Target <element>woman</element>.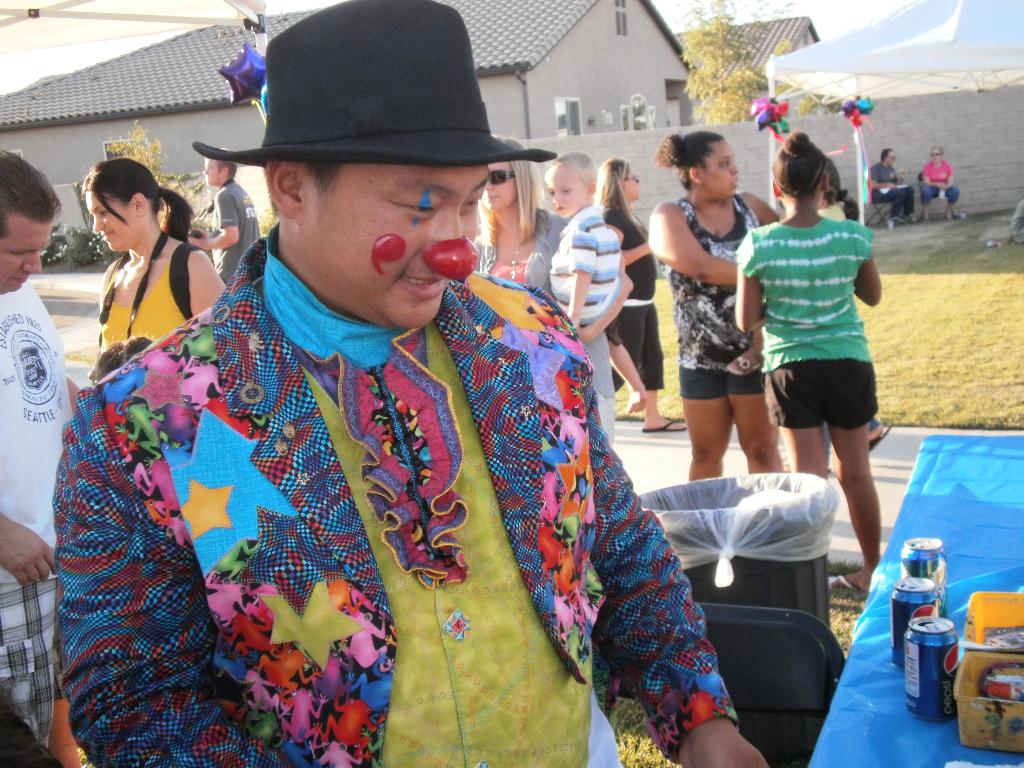
Target region: x1=588 y1=156 x2=669 y2=417.
